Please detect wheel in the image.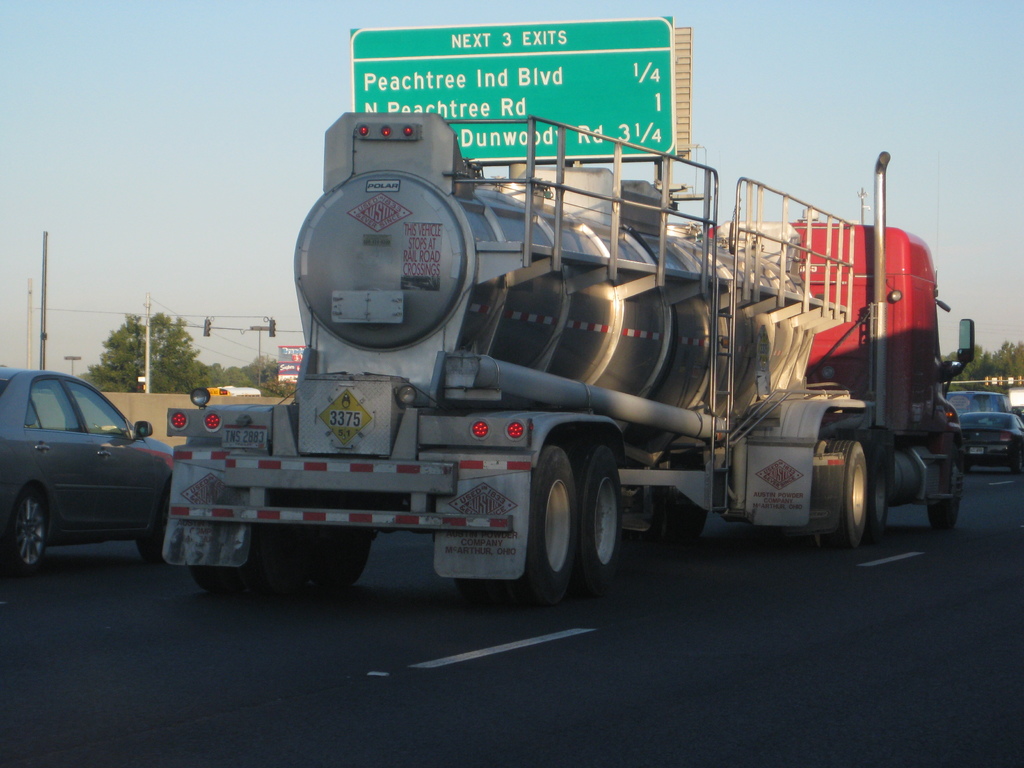
l=779, t=439, r=871, b=549.
